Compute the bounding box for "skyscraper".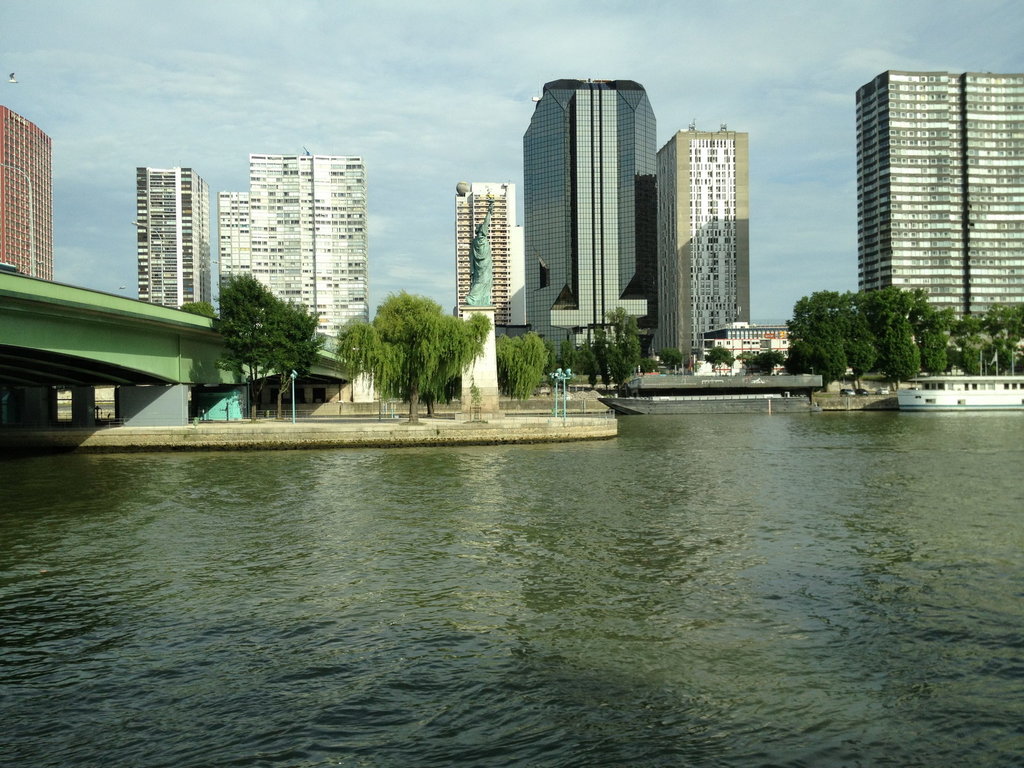
bbox=(134, 161, 214, 325).
